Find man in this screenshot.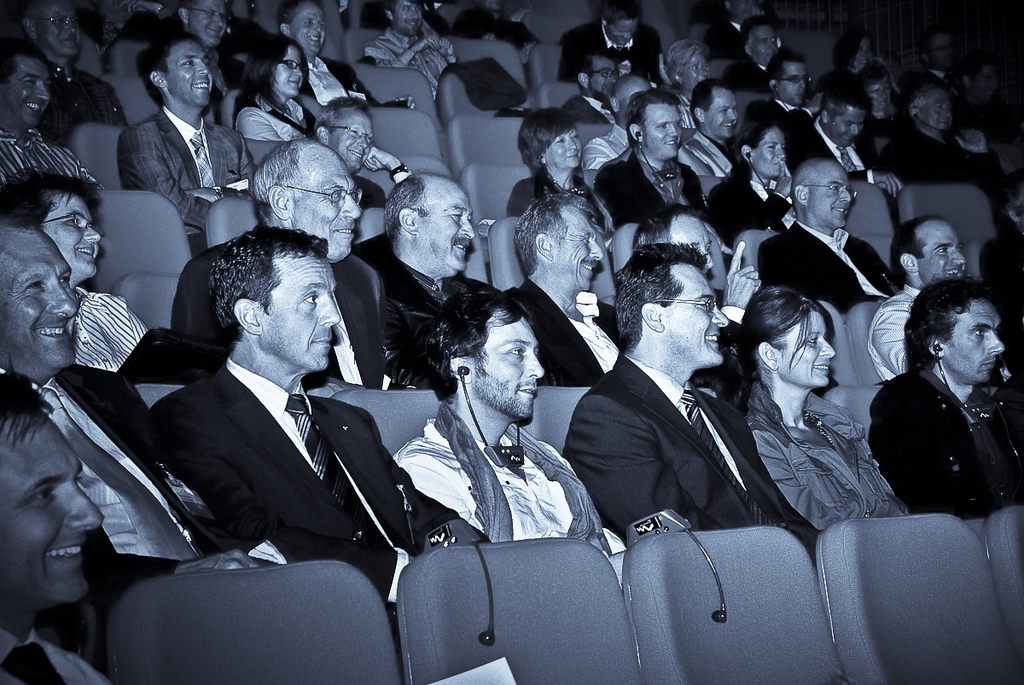
The bounding box for man is <region>726, 15, 791, 93</region>.
